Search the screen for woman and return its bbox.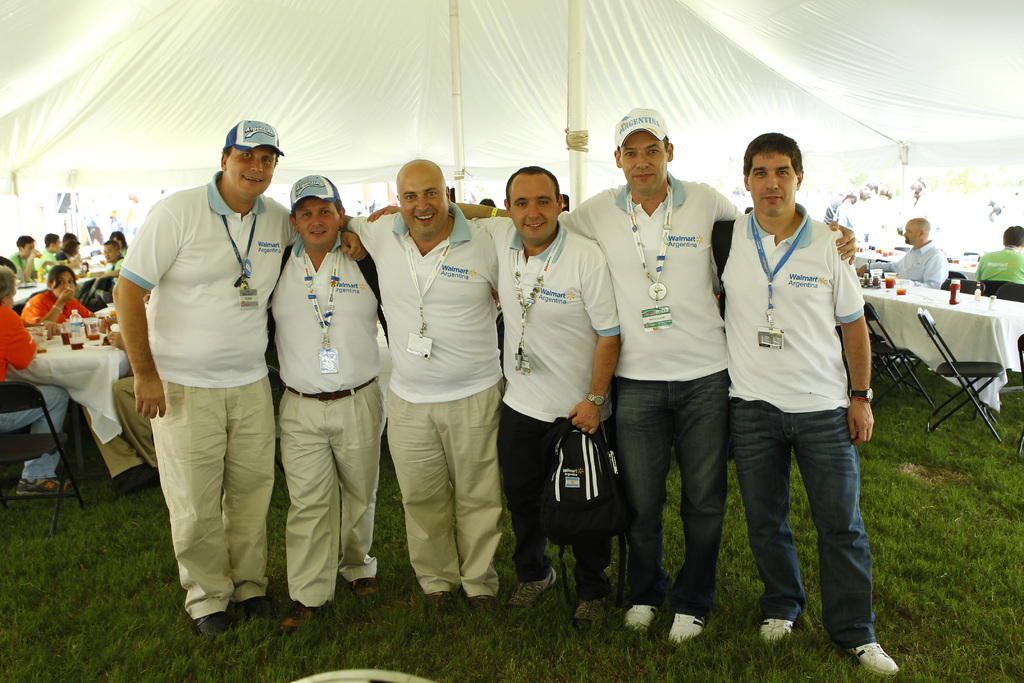
Found: x1=12 y1=263 x2=108 y2=362.
